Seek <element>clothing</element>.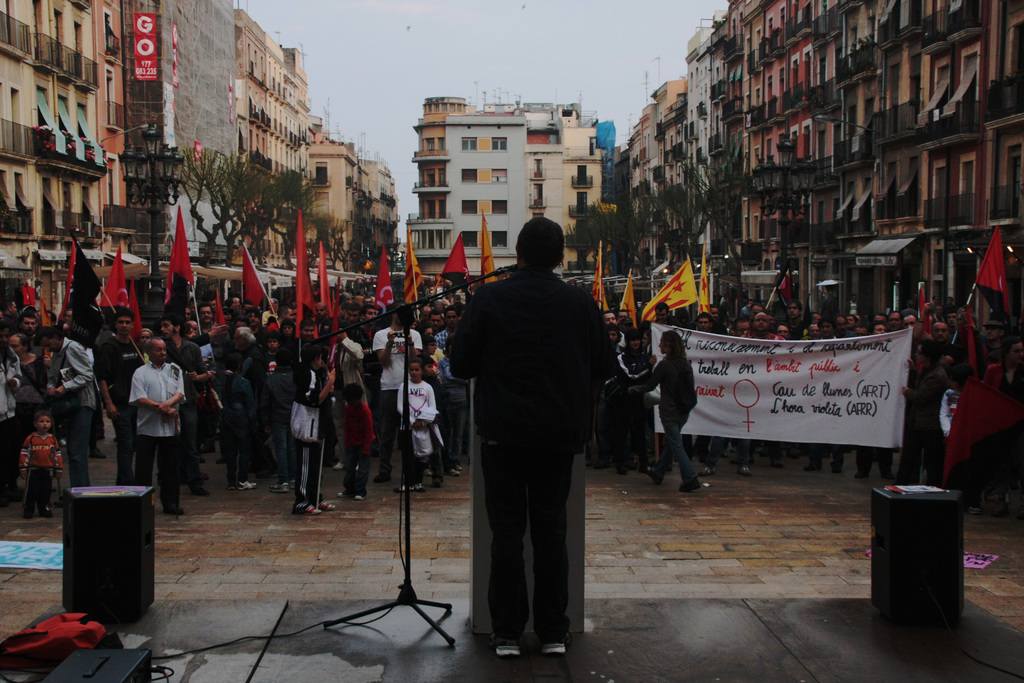
(x1=392, y1=375, x2=433, y2=484).
